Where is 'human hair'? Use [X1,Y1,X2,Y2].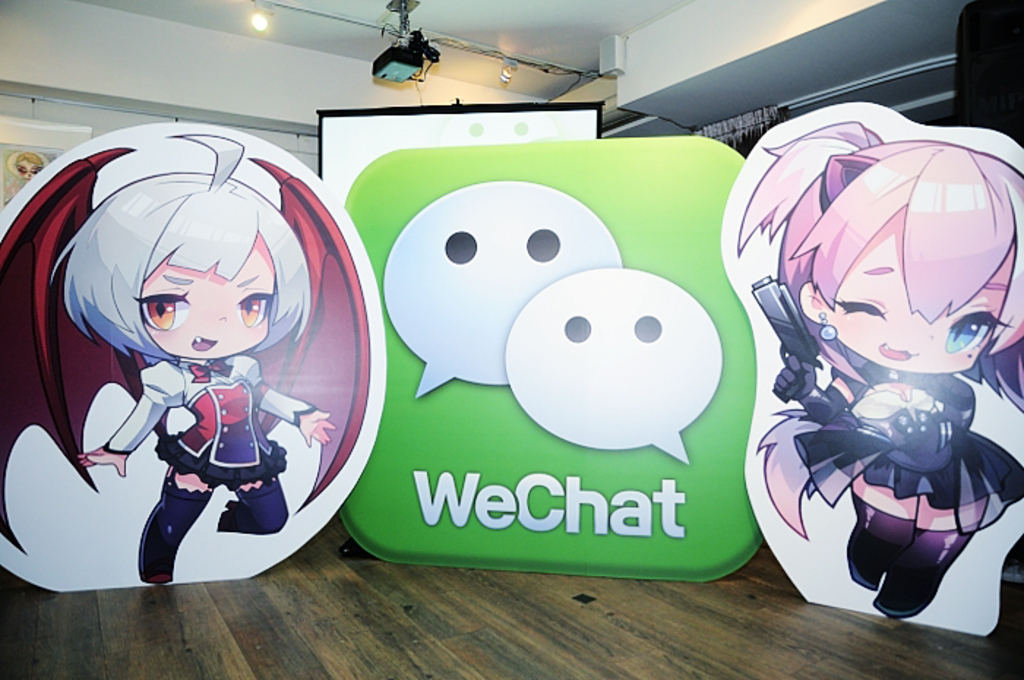
[47,168,309,361].
